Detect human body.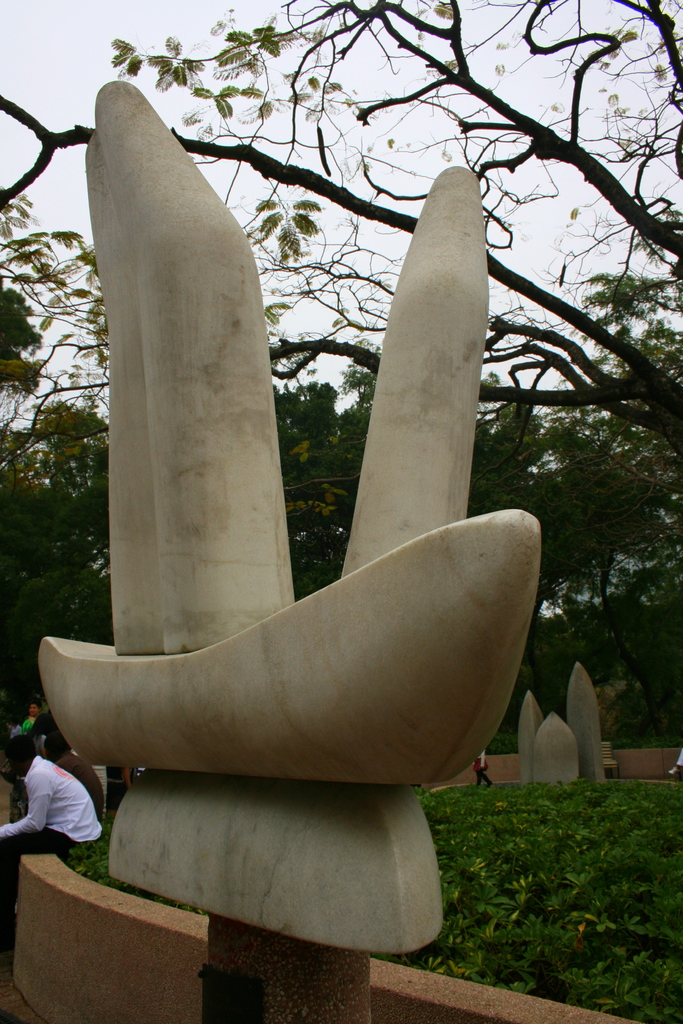
Detected at l=12, t=737, r=93, b=875.
